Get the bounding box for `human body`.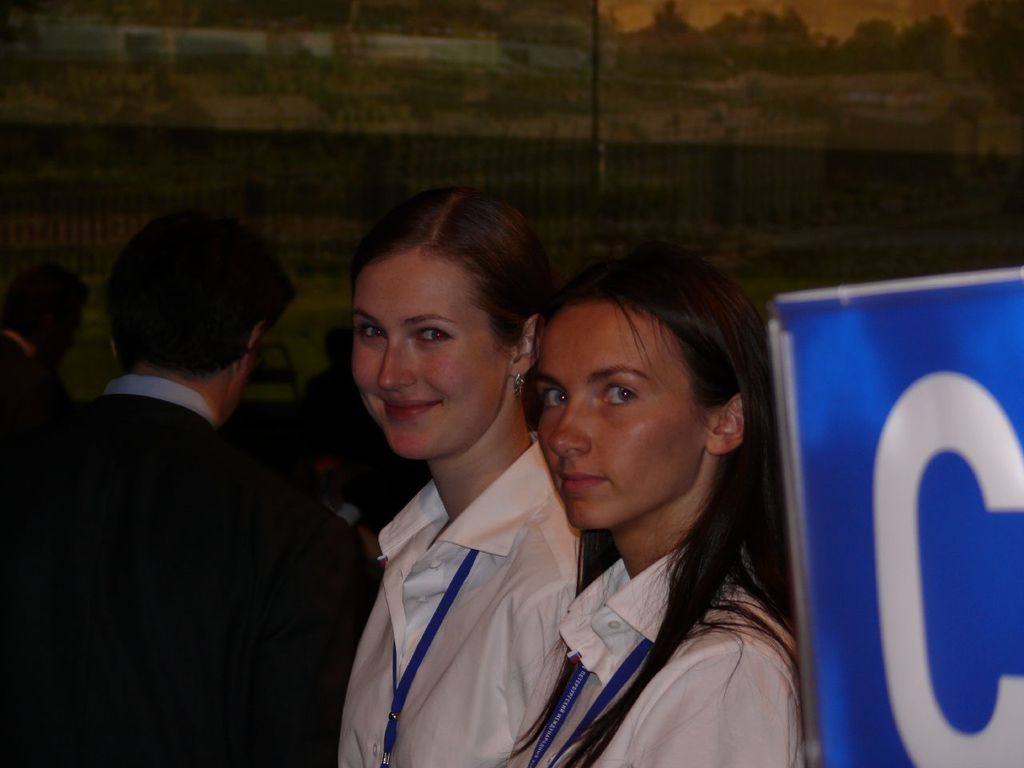
region(60, 196, 382, 767).
